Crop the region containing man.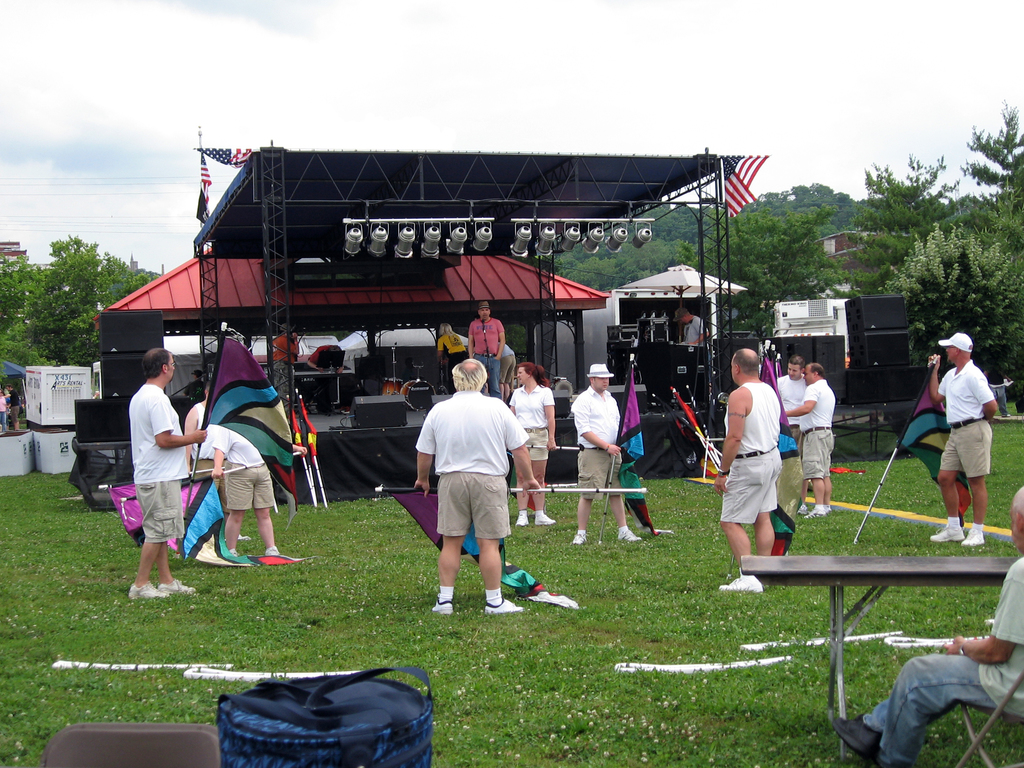
Crop region: 826,485,1023,767.
